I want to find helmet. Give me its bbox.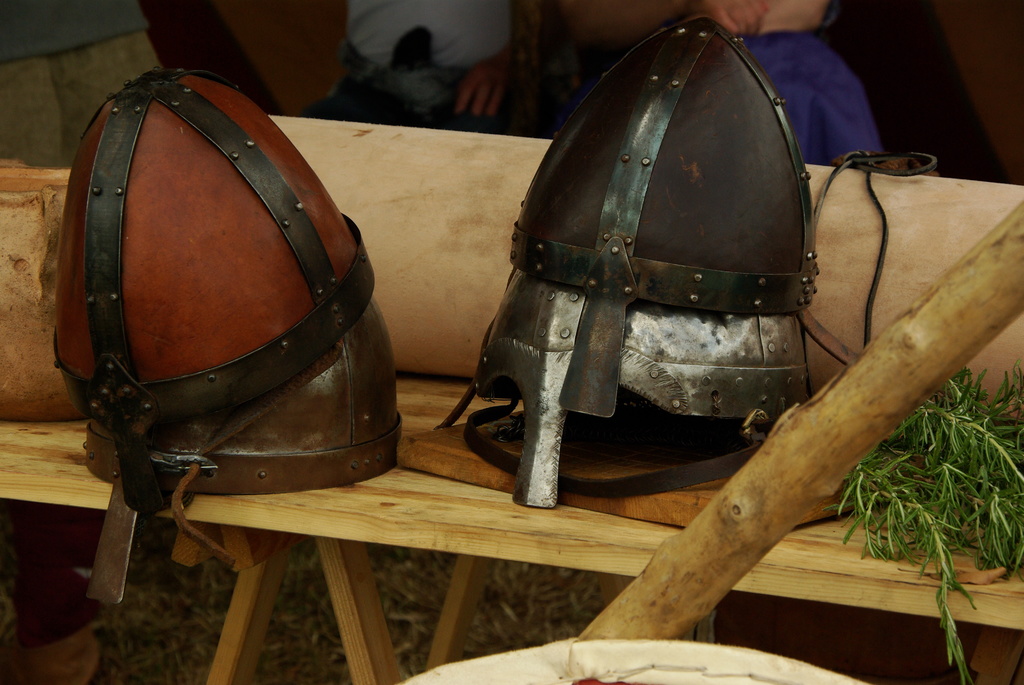
(x1=458, y1=56, x2=842, y2=451).
